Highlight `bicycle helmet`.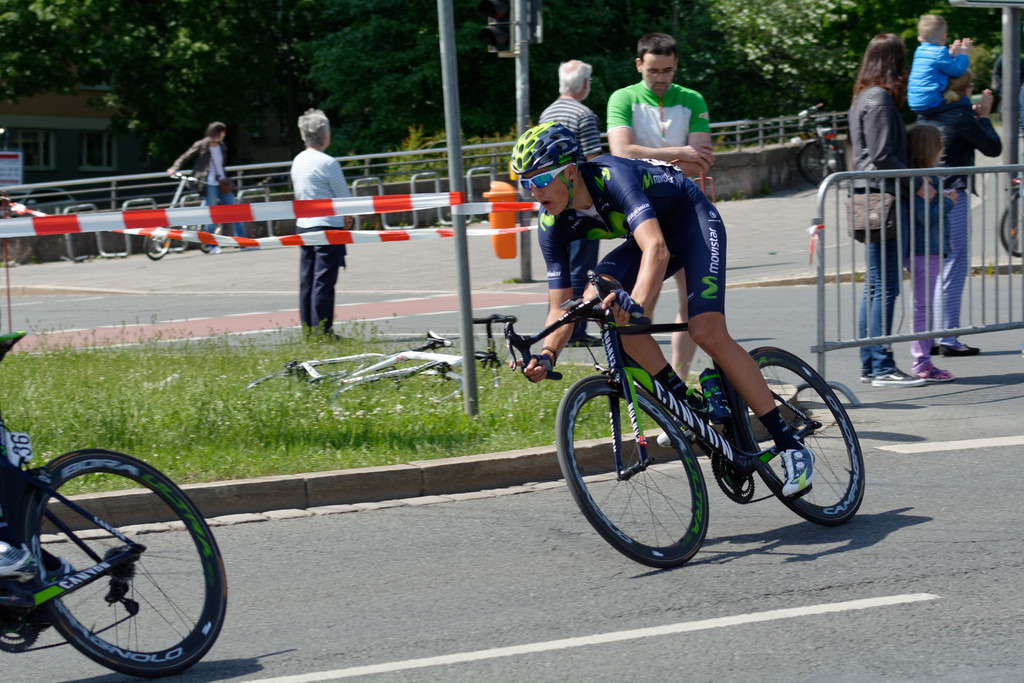
Highlighted region: x1=514, y1=117, x2=581, y2=218.
